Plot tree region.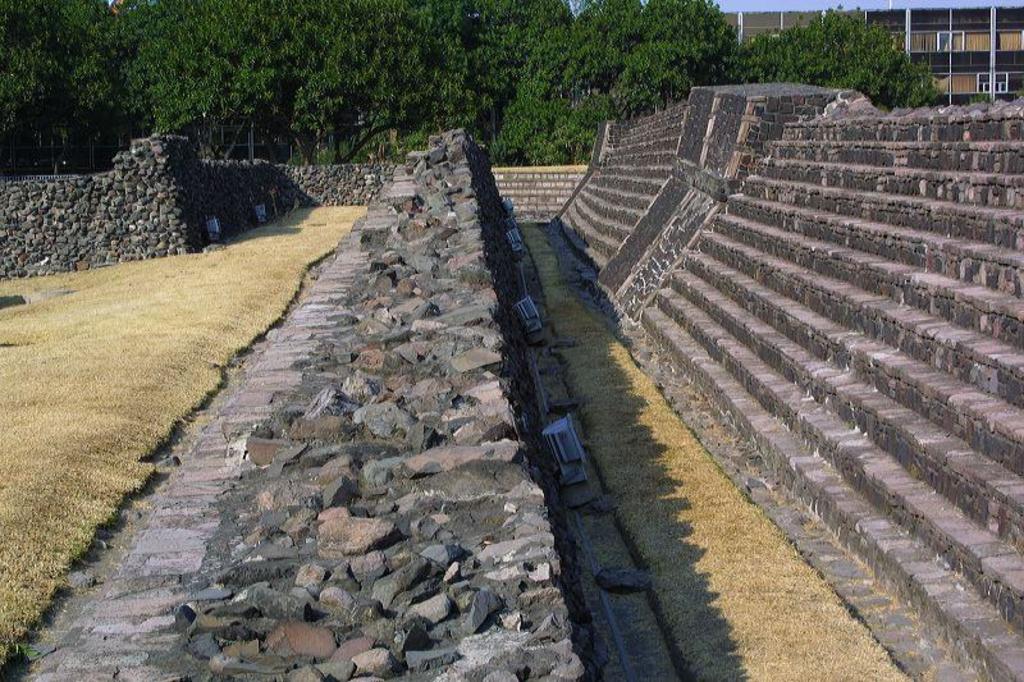
Plotted at <box>717,5,947,115</box>.
